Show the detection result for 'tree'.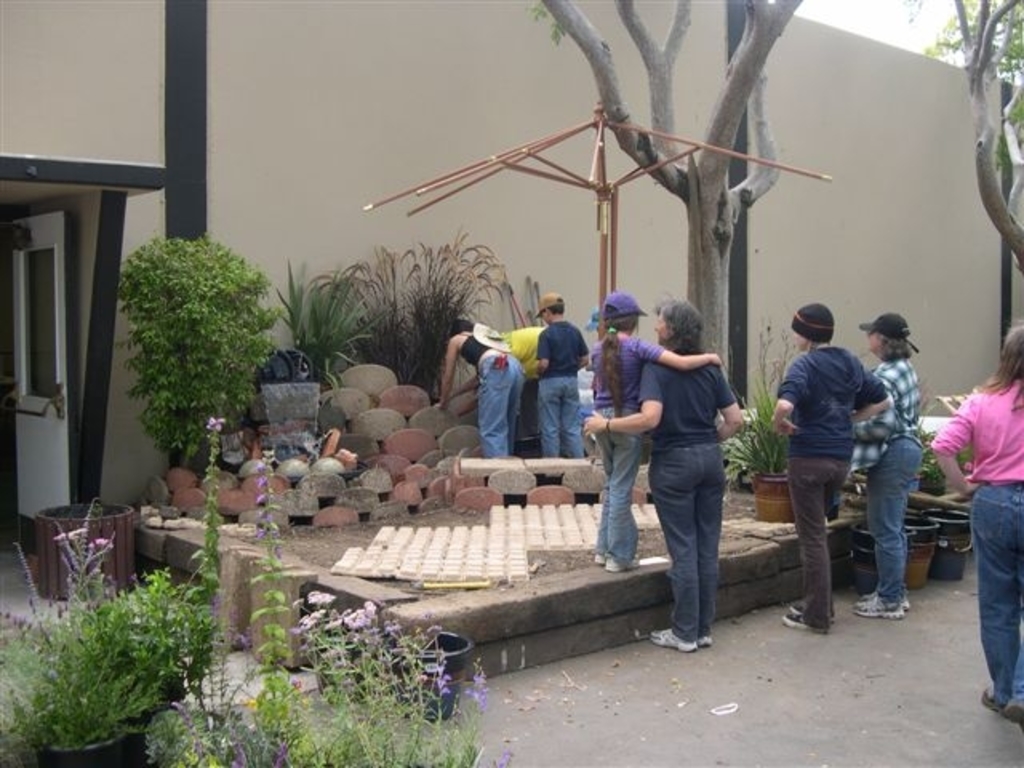
917 0 1022 498.
